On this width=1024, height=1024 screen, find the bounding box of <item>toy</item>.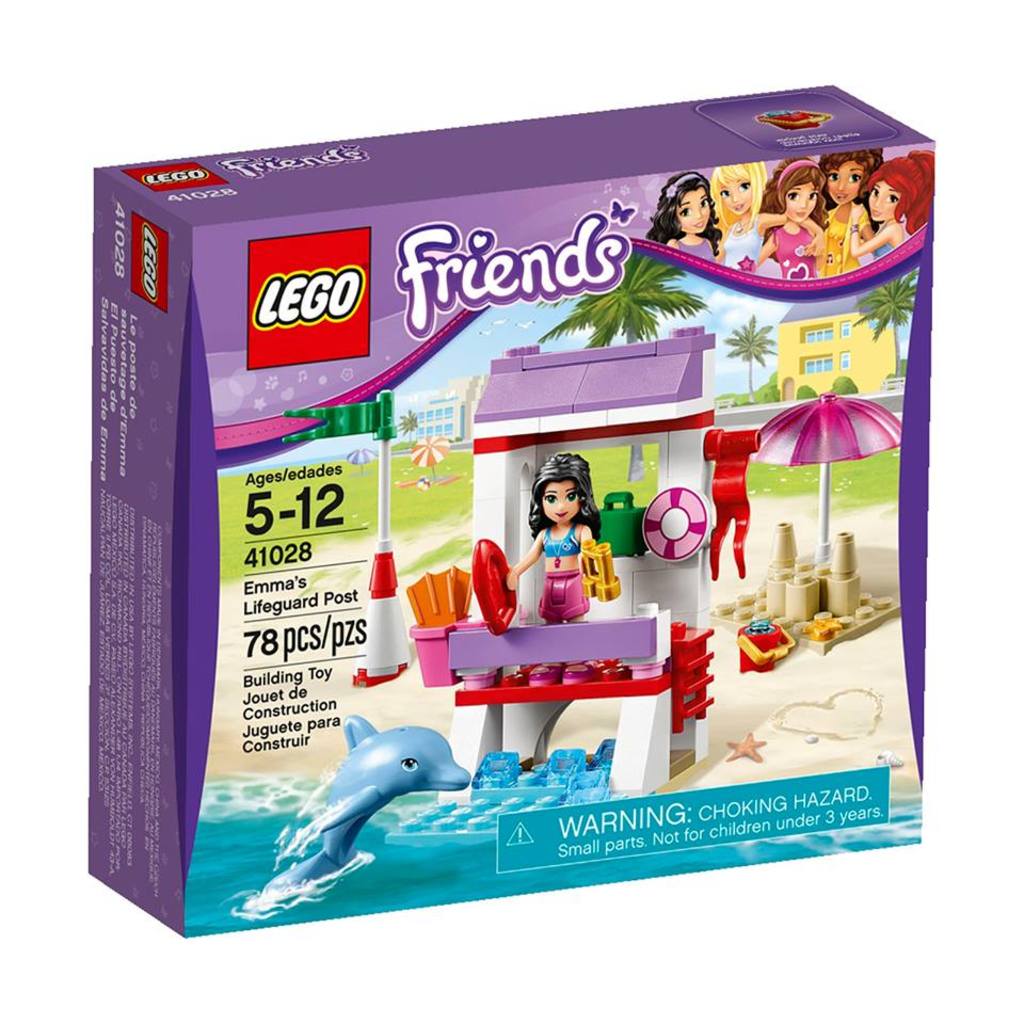
Bounding box: <region>757, 109, 834, 131</region>.
